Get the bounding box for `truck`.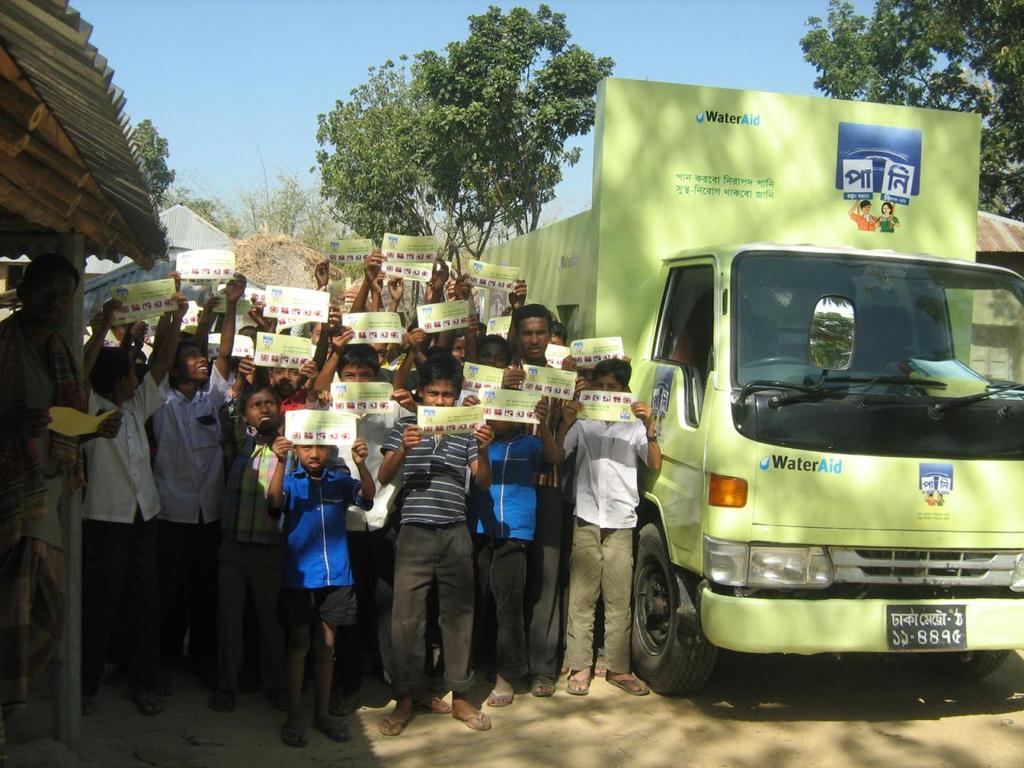
[x1=314, y1=127, x2=1017, y2=706].
